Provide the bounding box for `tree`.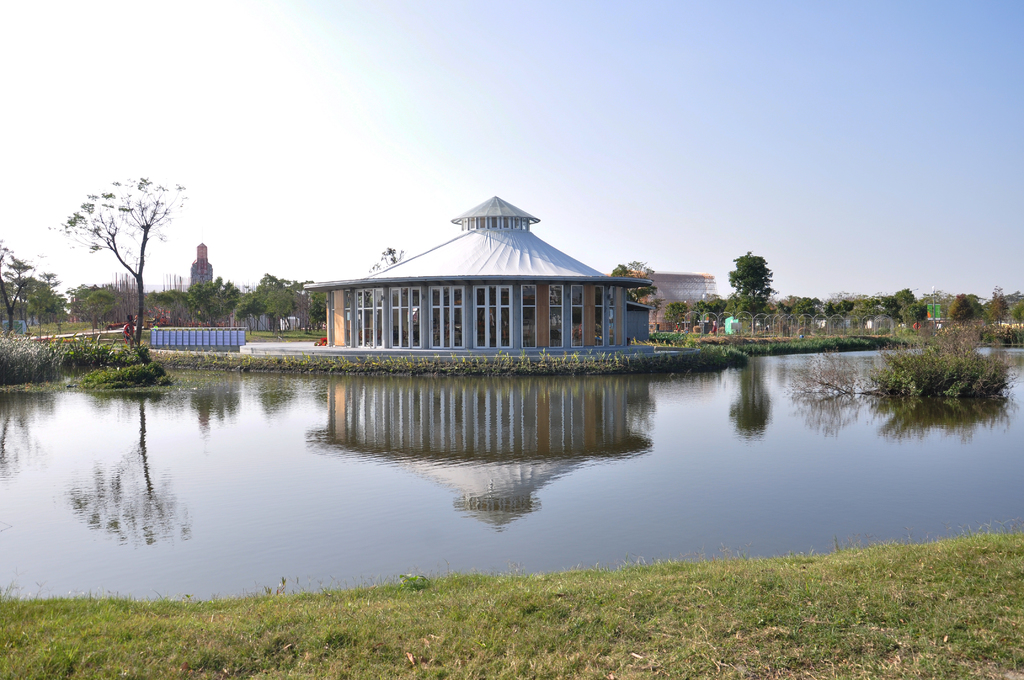
rect(900, 298, 927, 326).
